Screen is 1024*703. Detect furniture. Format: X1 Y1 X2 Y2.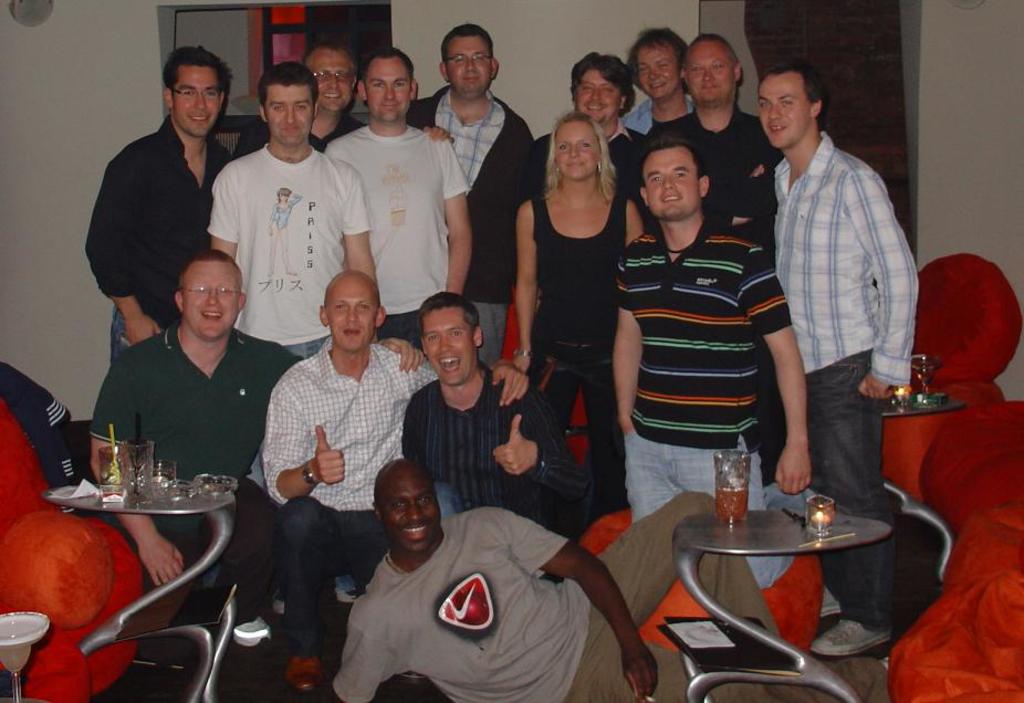
920 401 1023 527.
